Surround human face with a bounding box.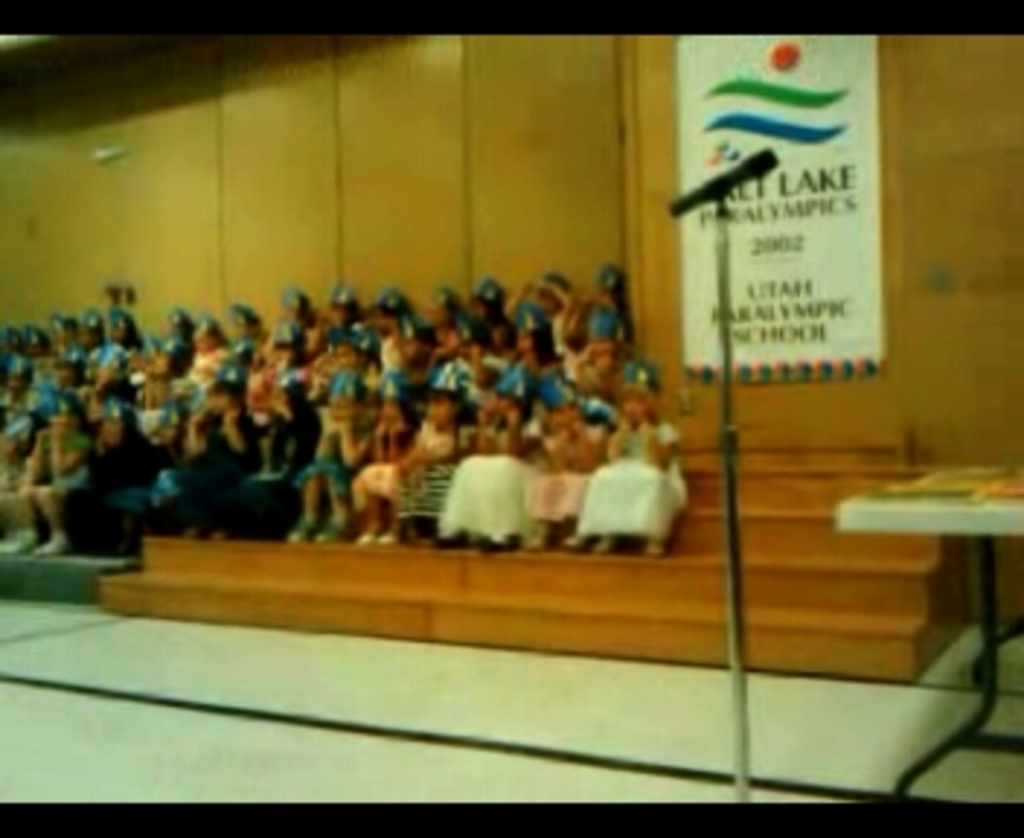
515, 332, 535, 358.
